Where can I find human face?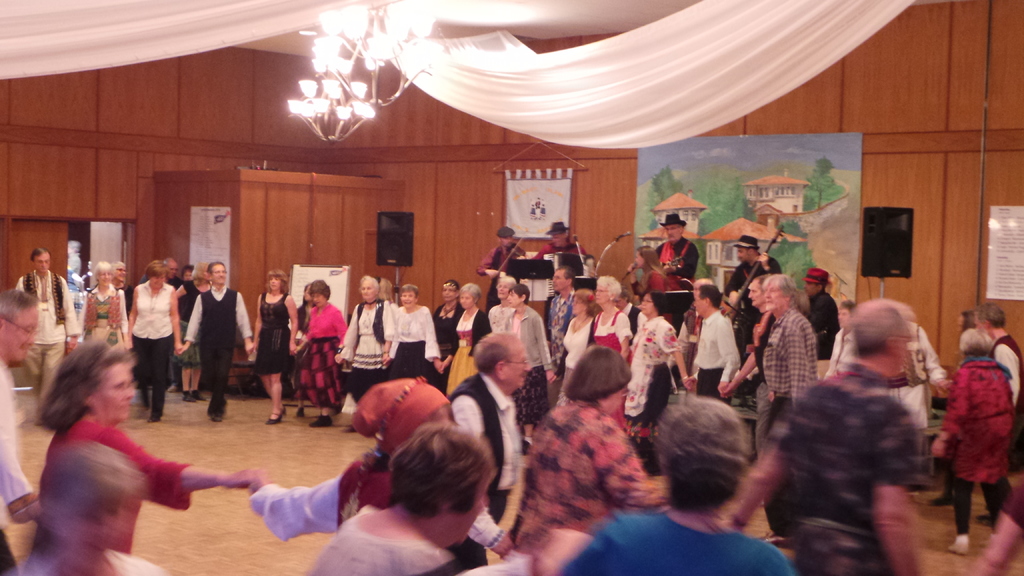
You can find it at 890 319 915 377.
